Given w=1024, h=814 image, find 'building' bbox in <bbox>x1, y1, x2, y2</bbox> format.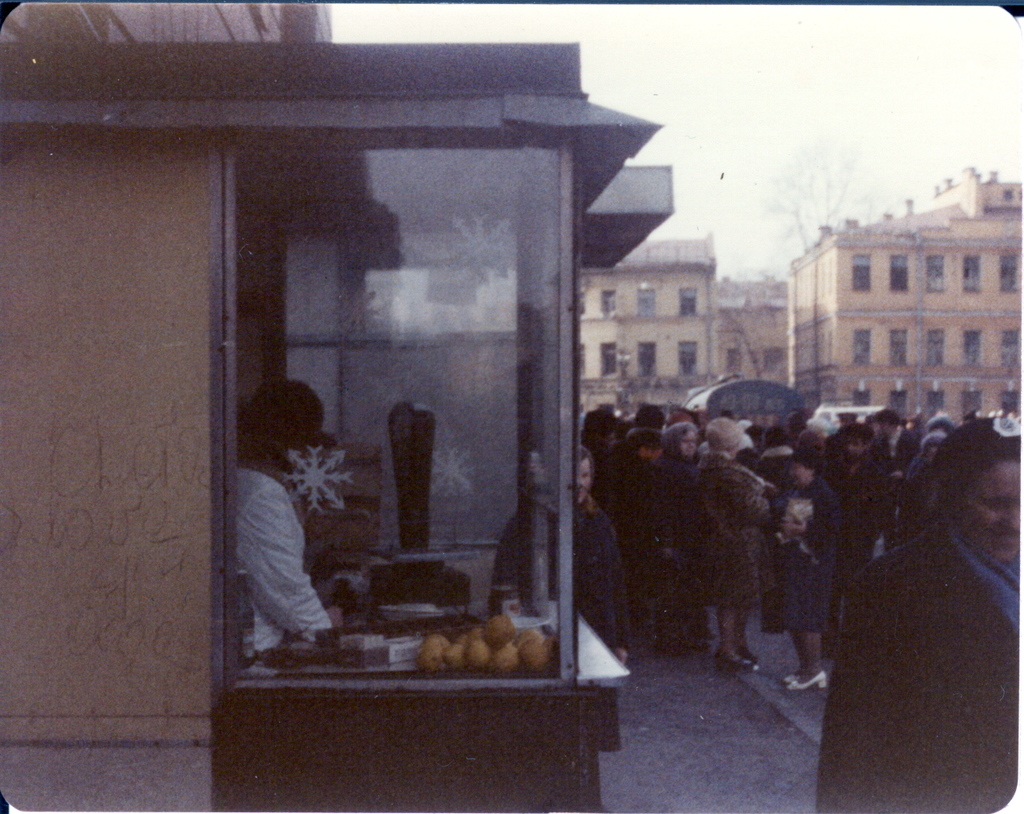
<bbox>785, 159, 1022, 425</bbox>.
